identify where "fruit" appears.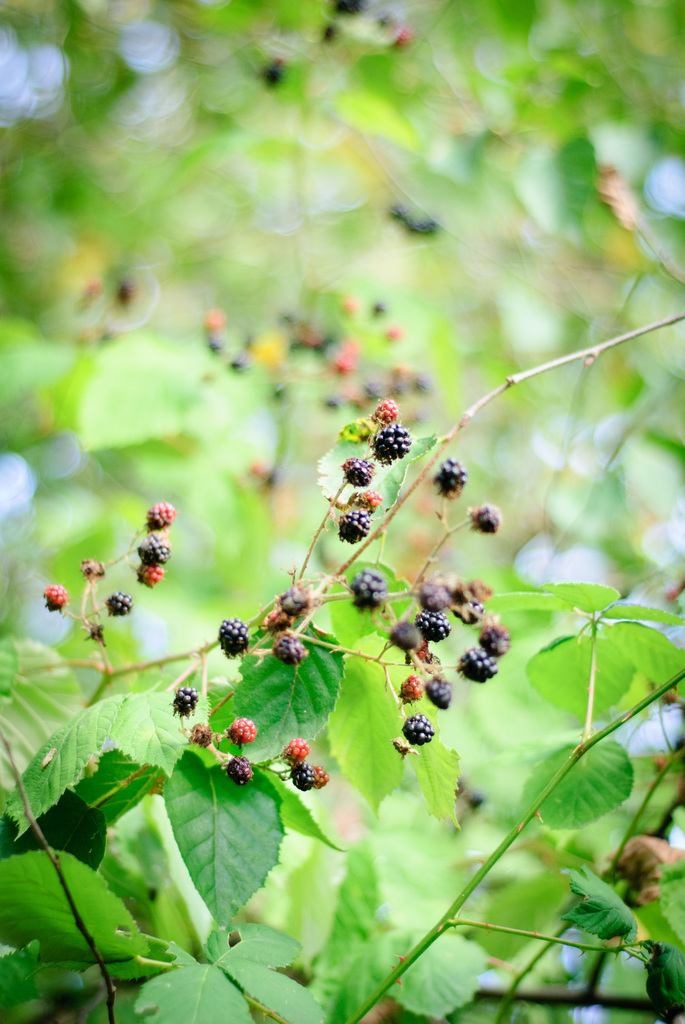
Appears at rect(225, 719, 258, 746).
